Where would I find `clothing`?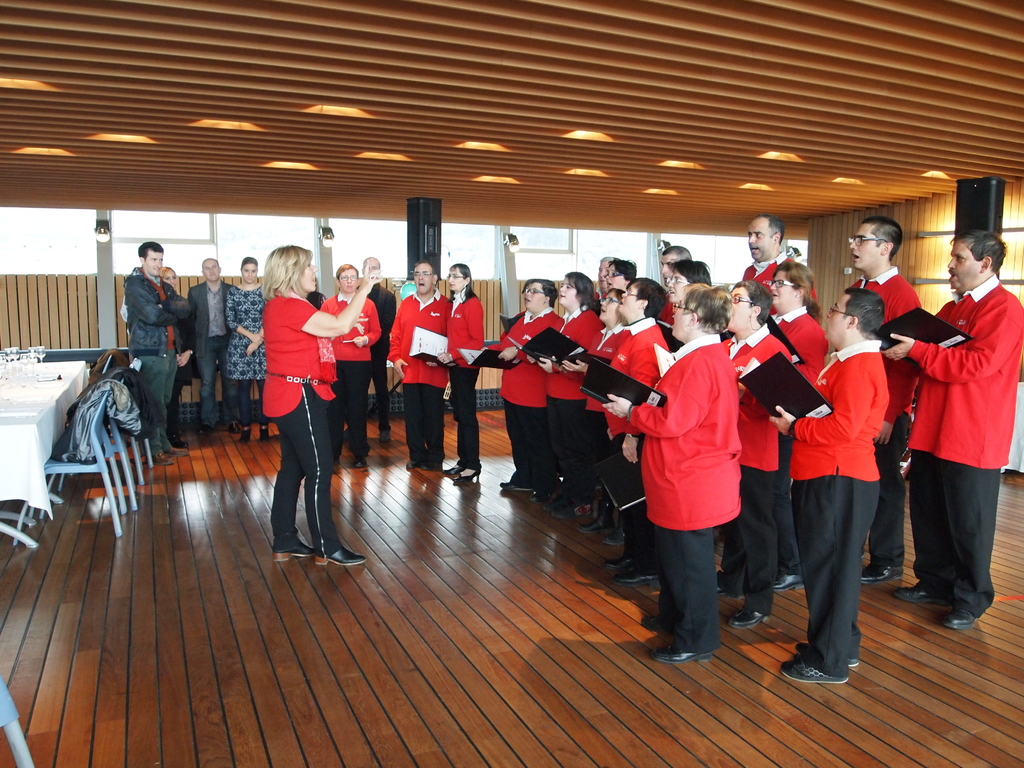
At 505:403:552:482.
